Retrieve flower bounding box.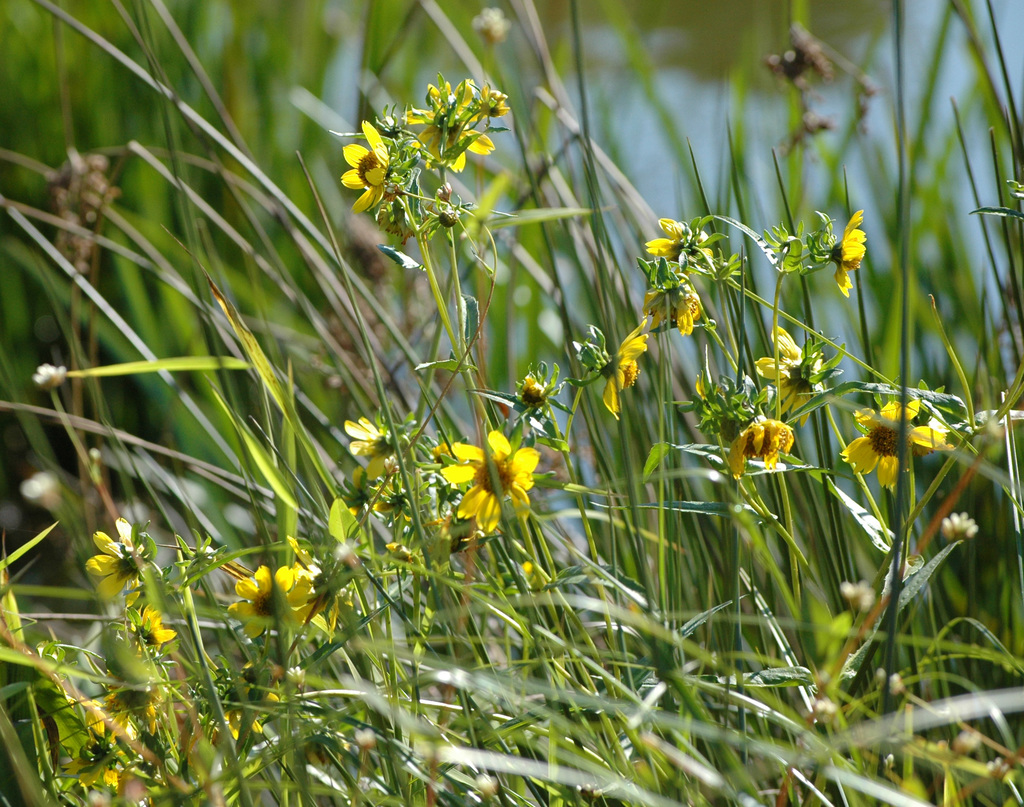
Bounding box: BBox(337, 117, 391, 216).
